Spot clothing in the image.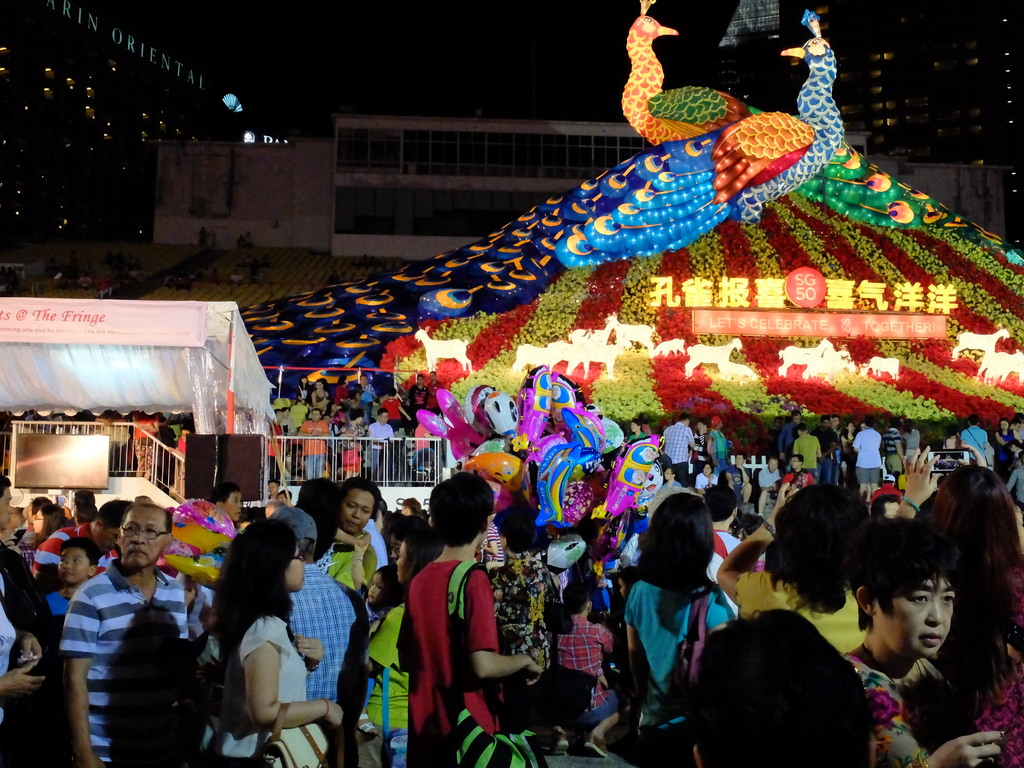
clothing found at bbox(658, 423, 694, 484).
